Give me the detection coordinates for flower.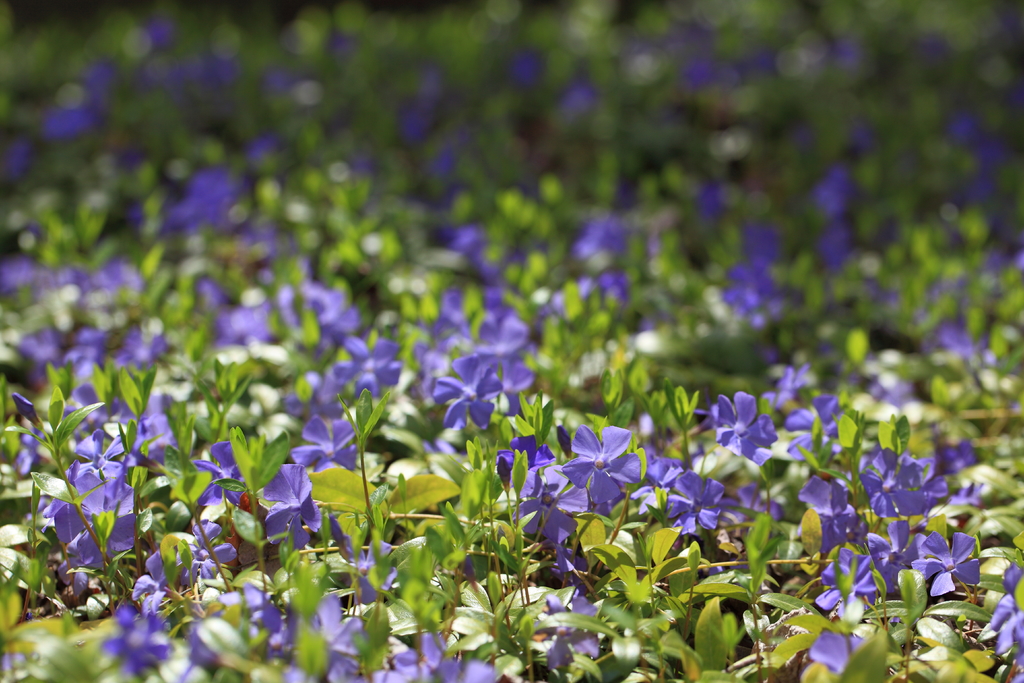
x1=126, y1=548, x2=185, y2=609.
